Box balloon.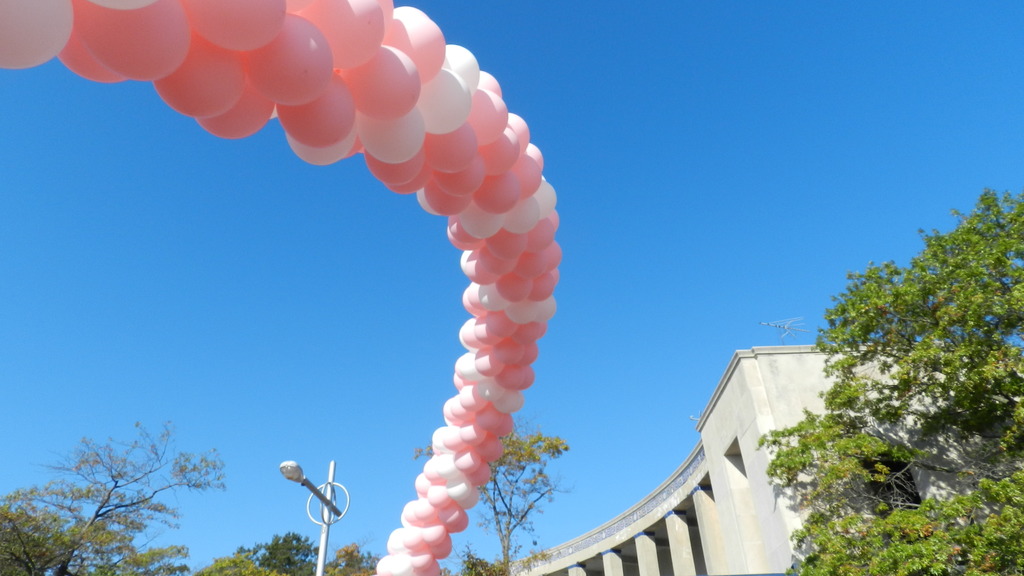
x1=275, y1=0, x2=311, y2=14.
